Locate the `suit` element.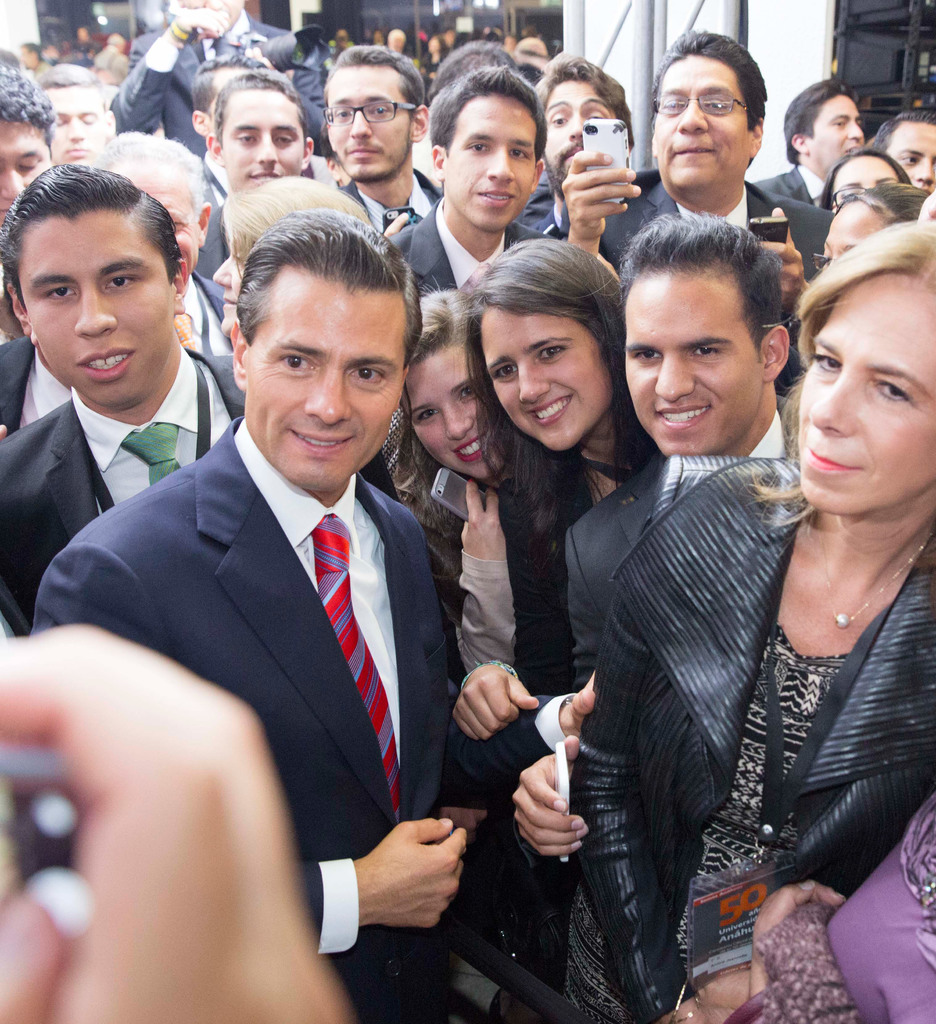
Element bbox: 760, 164, 827, 209.
